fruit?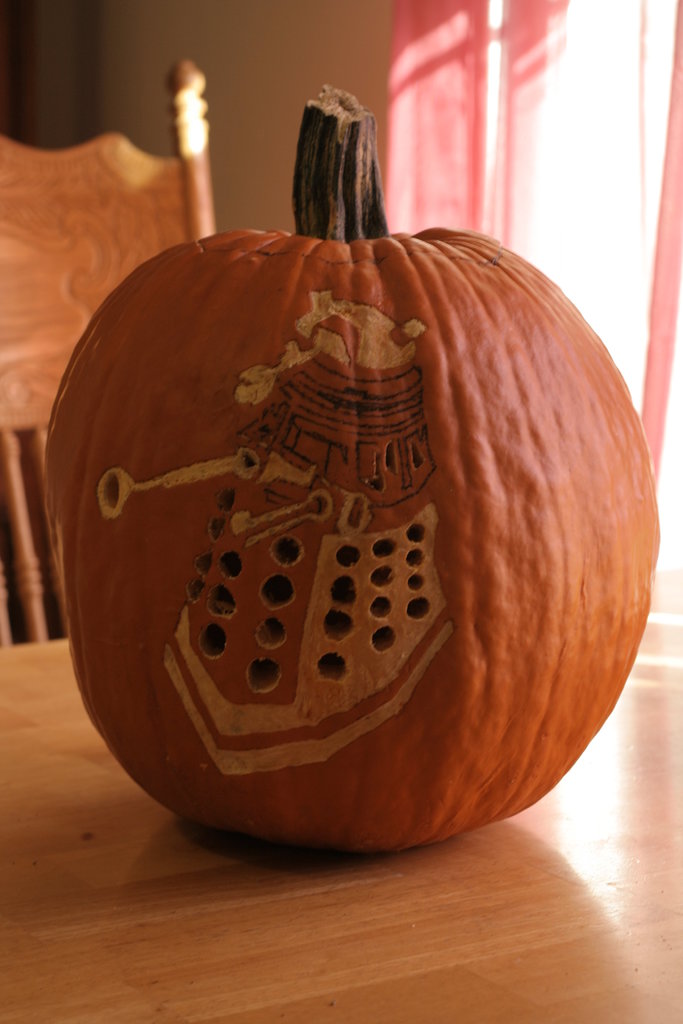
x1=13, y1=216, x2=657, y2=852
